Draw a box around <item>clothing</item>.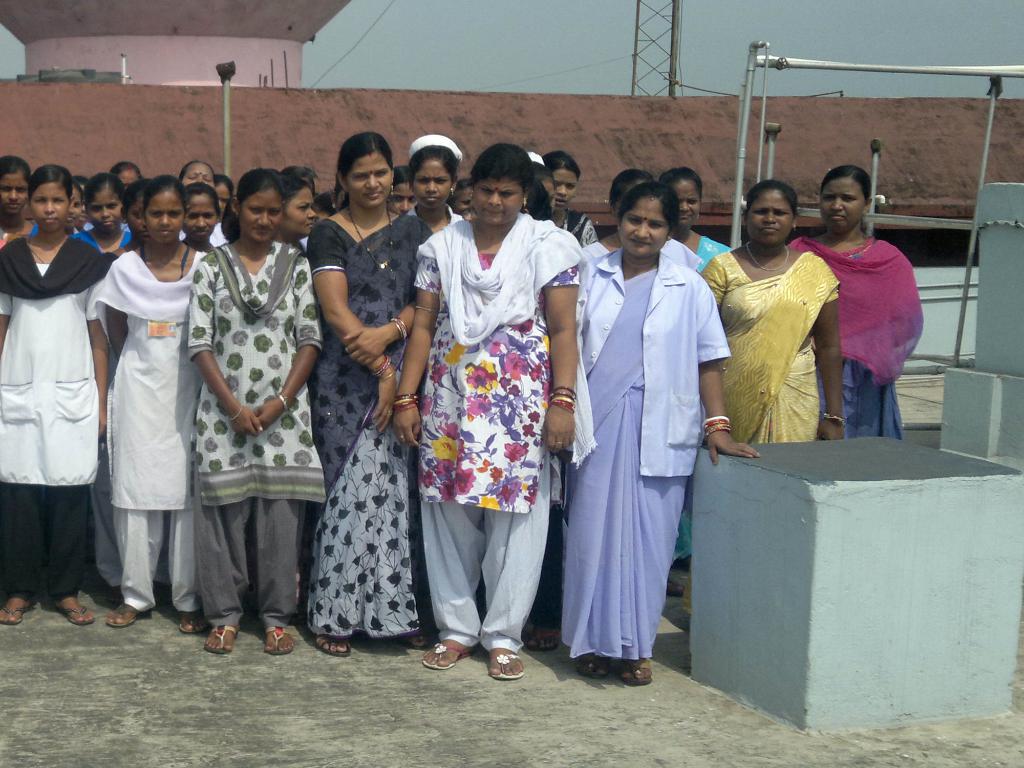
locate(180, 234, 337, 631).
